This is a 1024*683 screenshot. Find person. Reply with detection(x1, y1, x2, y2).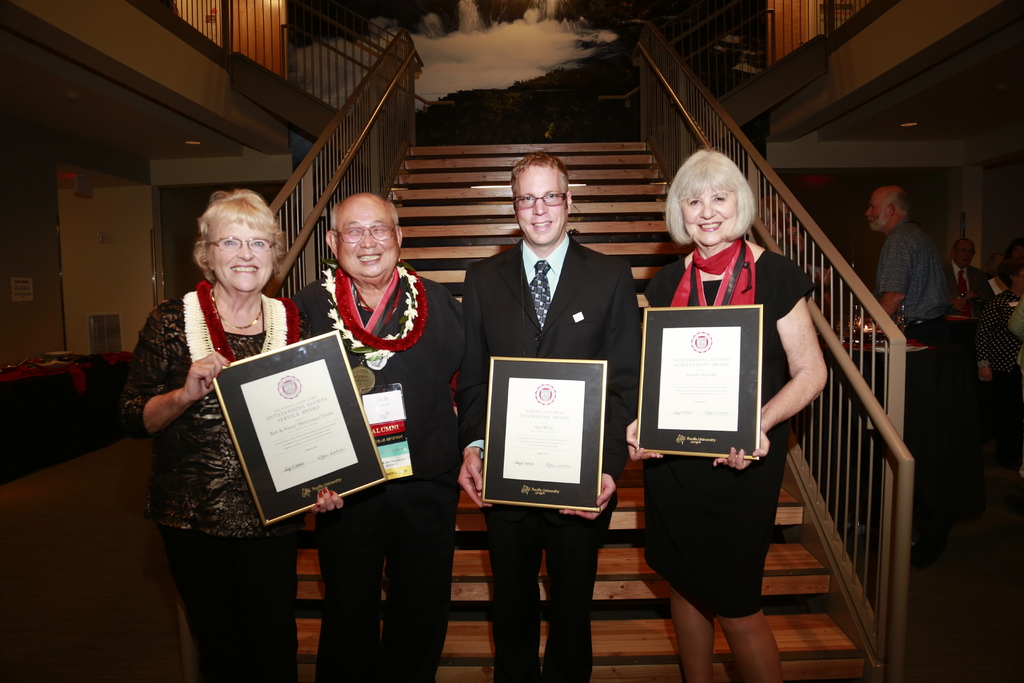
detection(115, 183, 342, 682).
